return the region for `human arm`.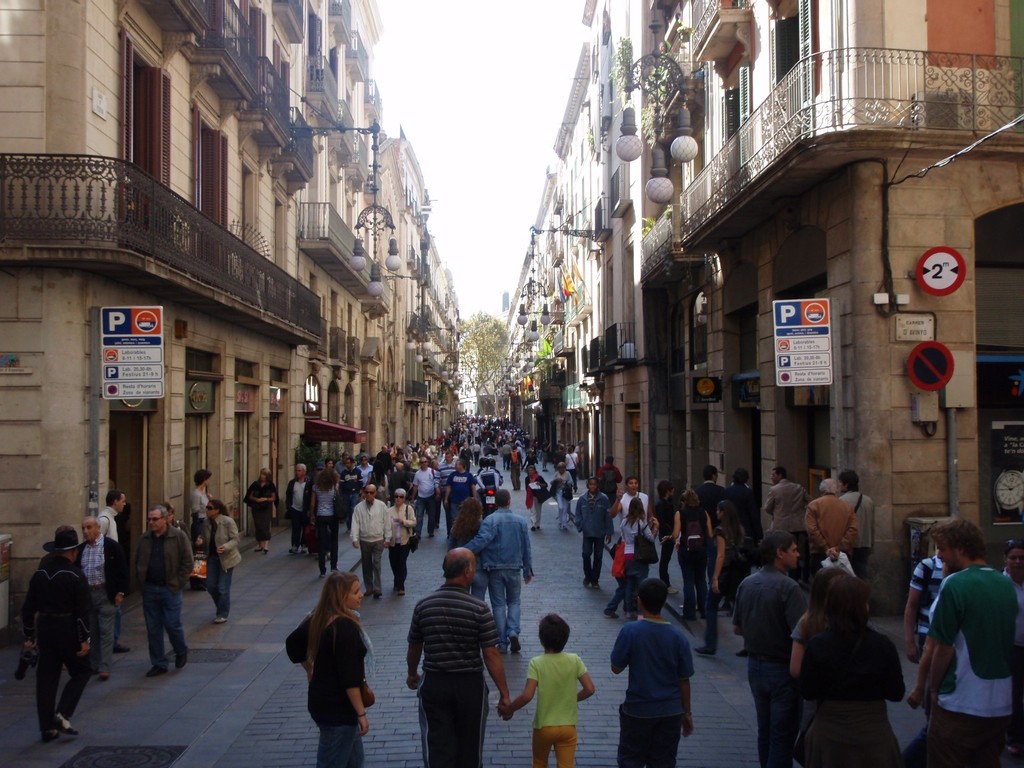
box(495, 469, 503, 489).
